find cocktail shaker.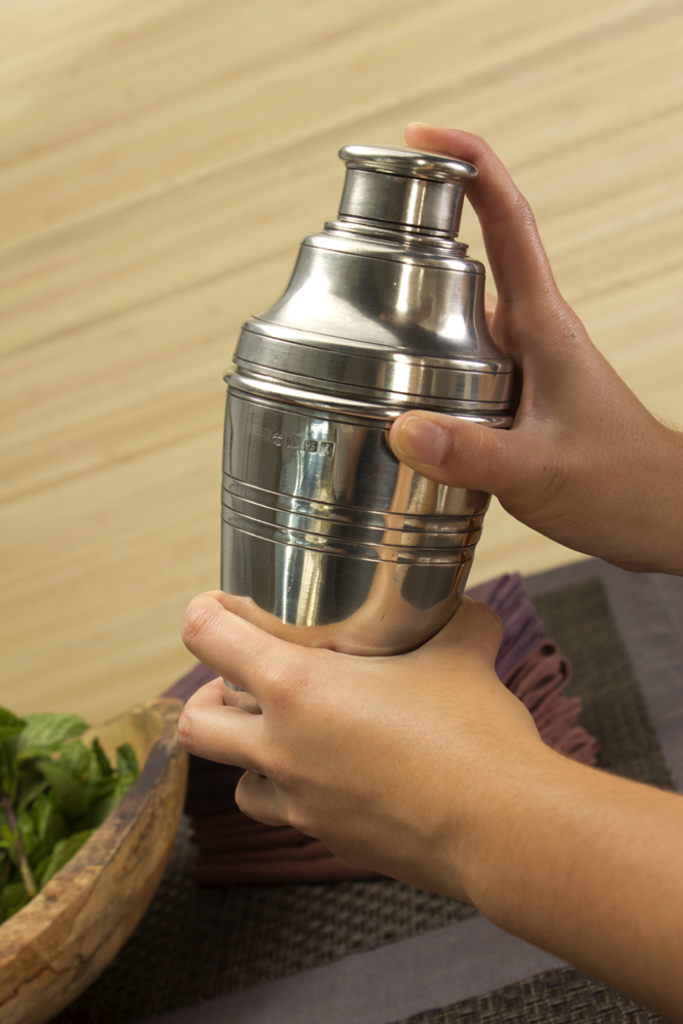
locate(222, 146, 528, 720).
